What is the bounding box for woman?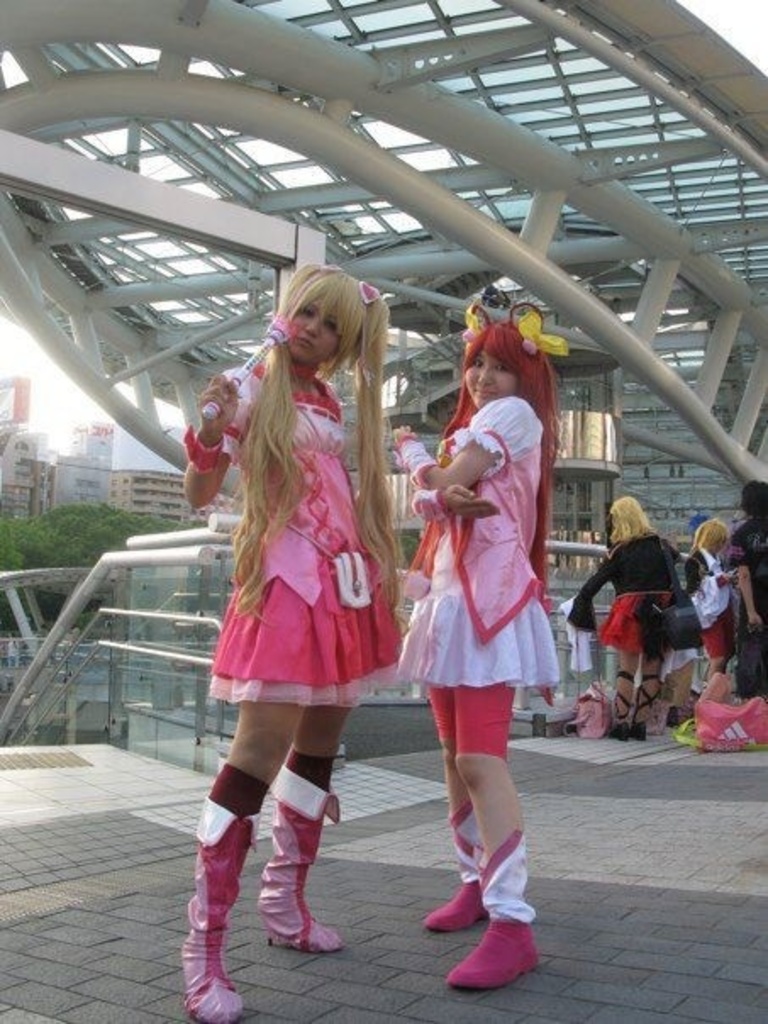
(x1=402, y1=310, x2=575, y2=882).
